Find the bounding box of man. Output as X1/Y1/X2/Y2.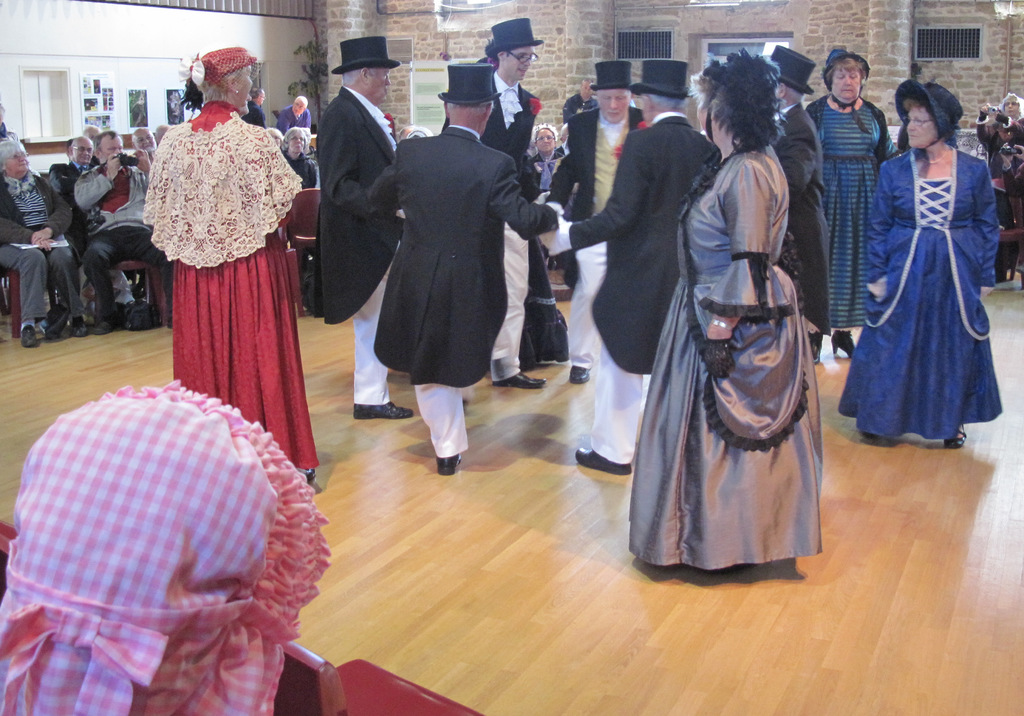
240/85/268/127.
